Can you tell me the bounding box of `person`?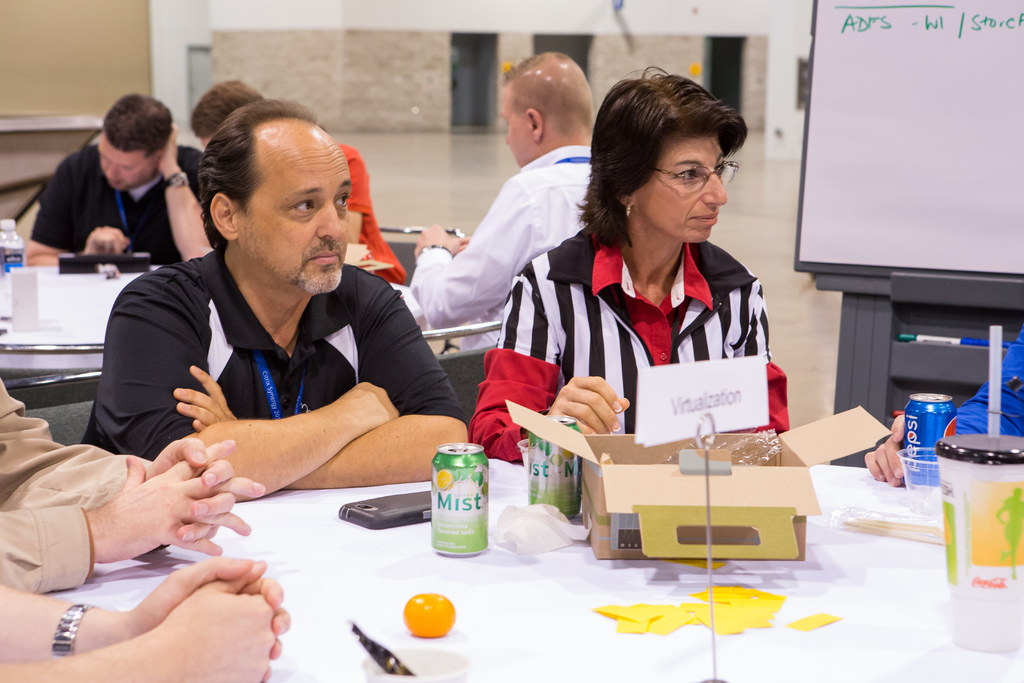
x1=409, y1=53, x2=598, y2=378.
